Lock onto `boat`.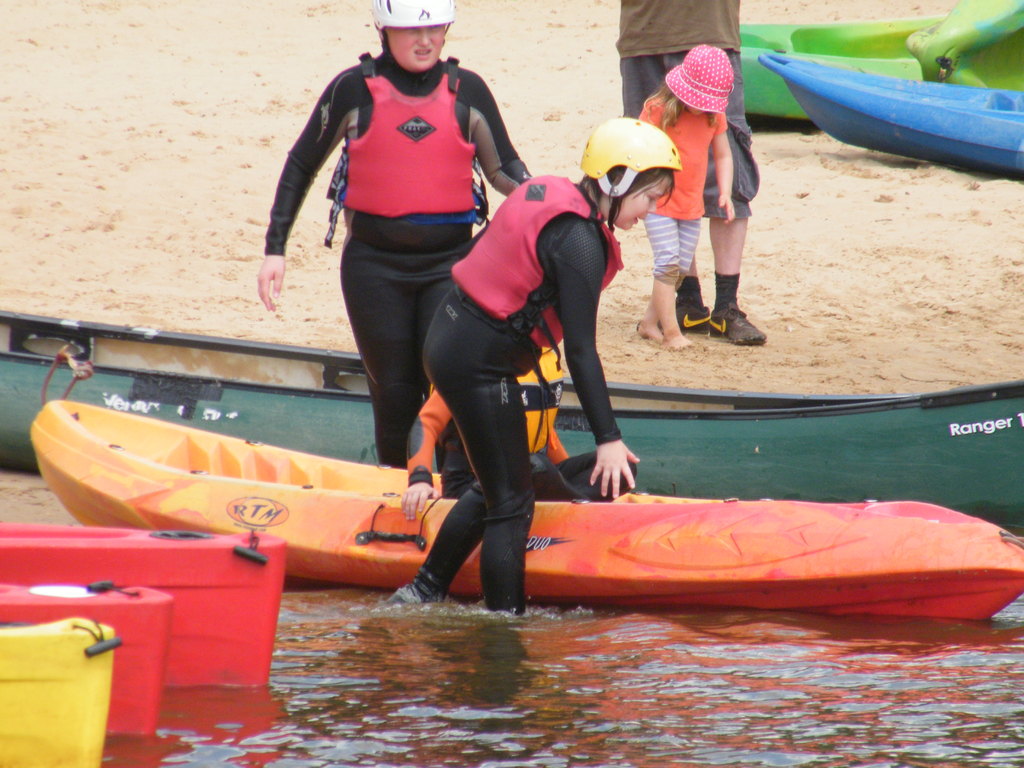
Locked: {"x1": 732, "y1": 13, "x2": 945, "y2": 128}.
